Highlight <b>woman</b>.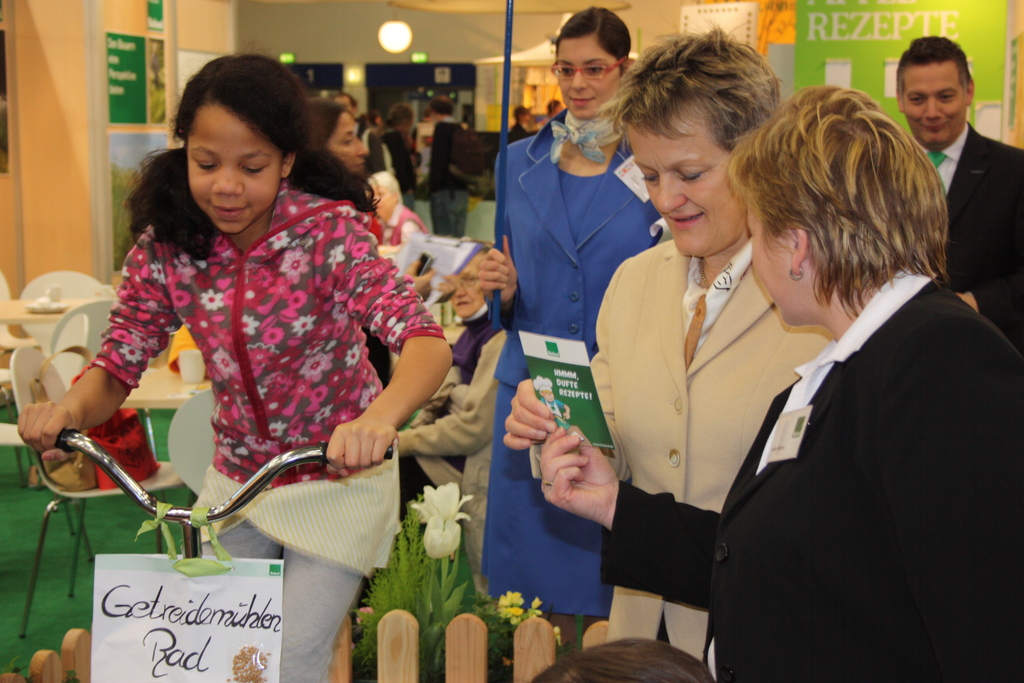
Highlighted region: [x1=538, y1=84, x2=1023, y2=682].
